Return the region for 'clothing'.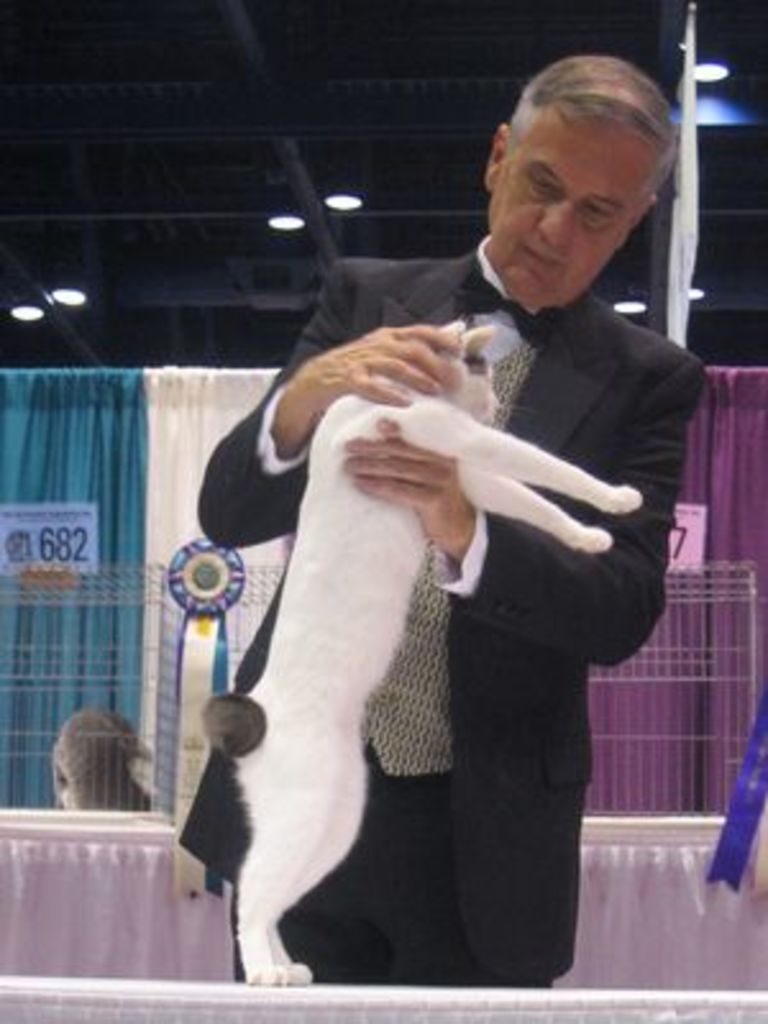
166,184,630,998.
